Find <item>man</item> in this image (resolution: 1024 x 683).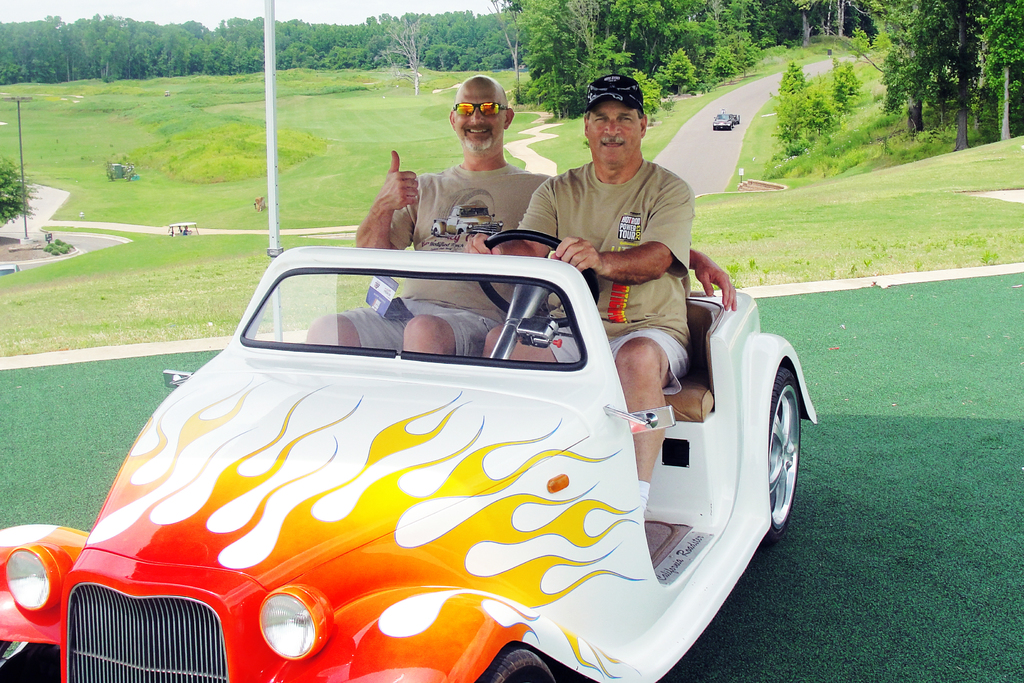
l=302, t=74, r=739, b=359.
